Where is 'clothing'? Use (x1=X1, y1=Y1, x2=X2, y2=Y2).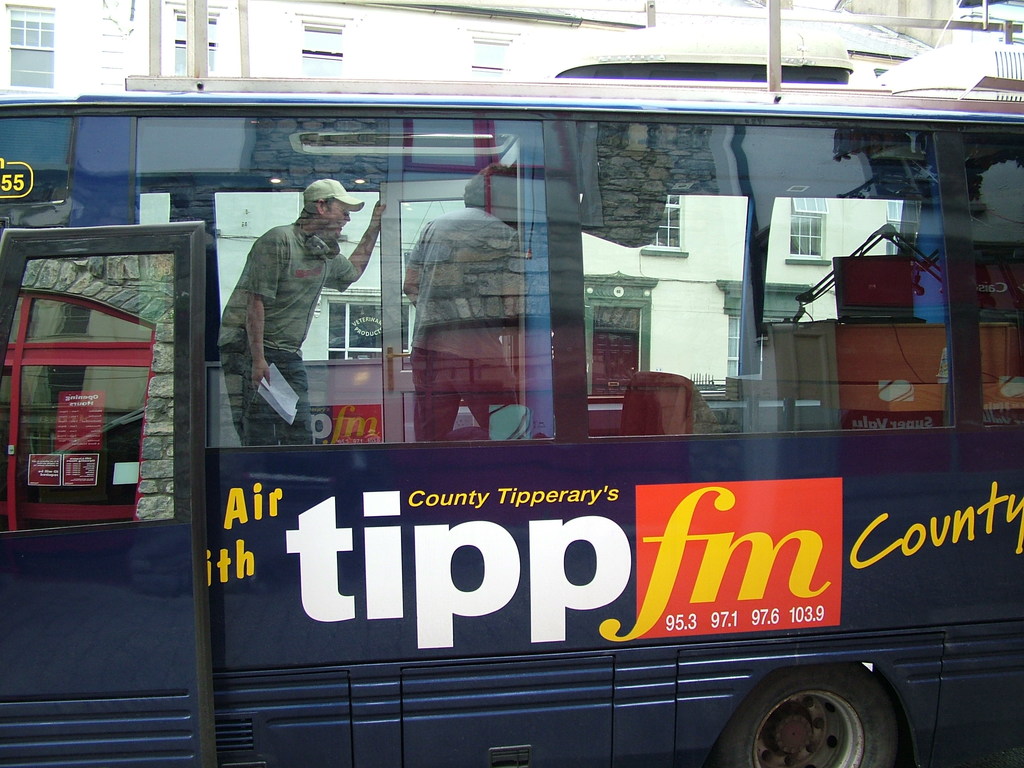
(x1=220, y1=229, x2=356, y2=440).
